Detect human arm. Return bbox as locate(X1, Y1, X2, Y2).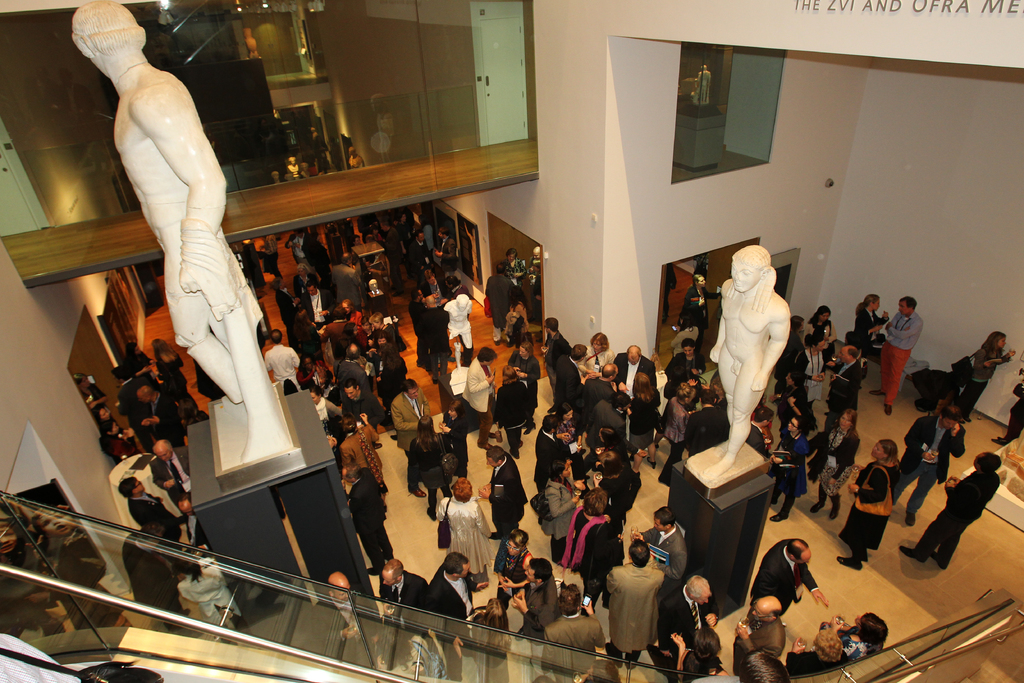
locate(515, 594, 531, 623).
